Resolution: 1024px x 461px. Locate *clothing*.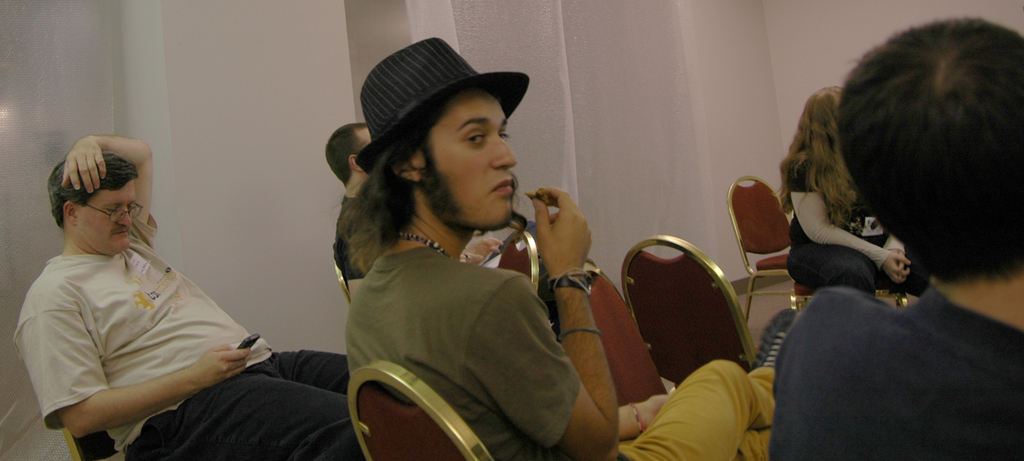
[13,204,376,460].
